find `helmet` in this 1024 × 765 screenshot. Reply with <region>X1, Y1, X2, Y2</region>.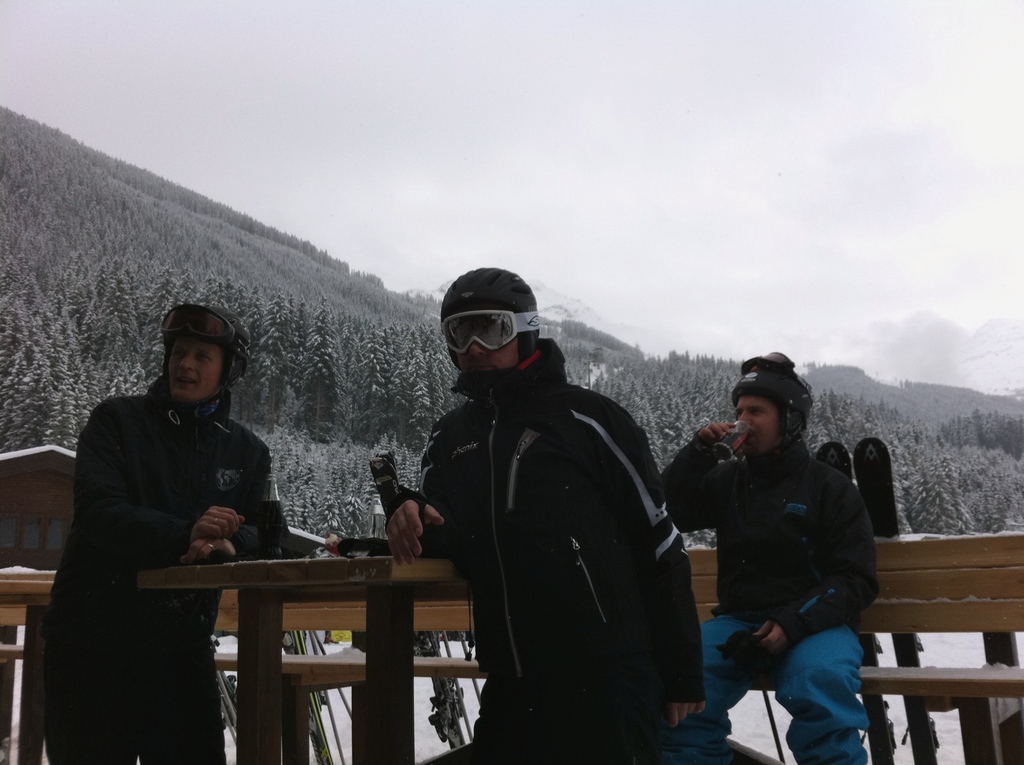
<region>165, 303, 250, 392</region>.
